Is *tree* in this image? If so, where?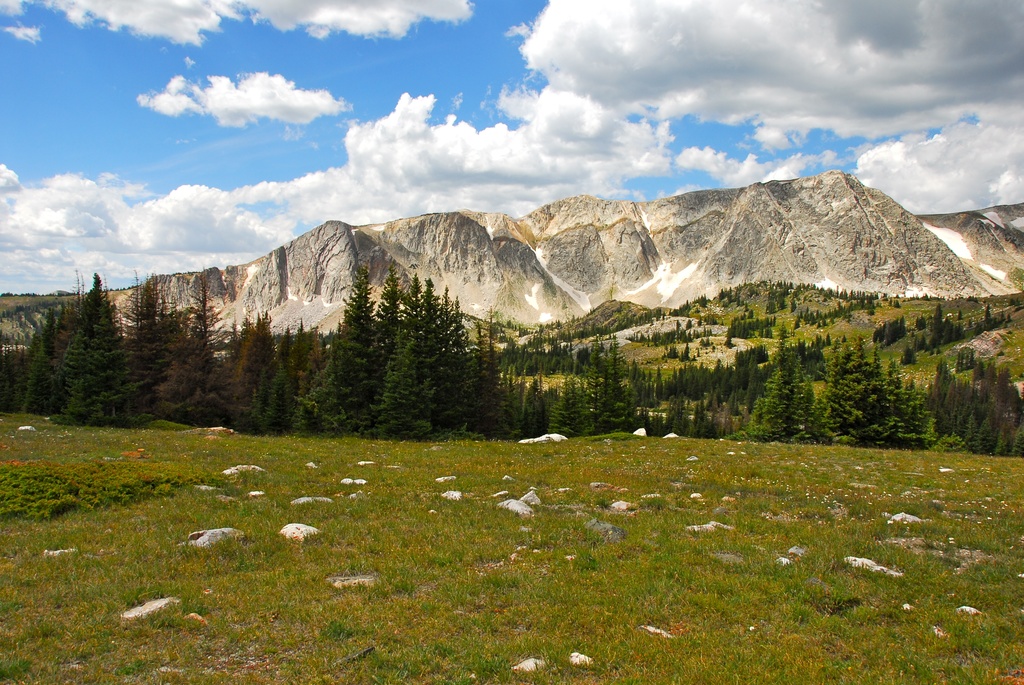
Yes, at box=[519, 370, 550, 437].
